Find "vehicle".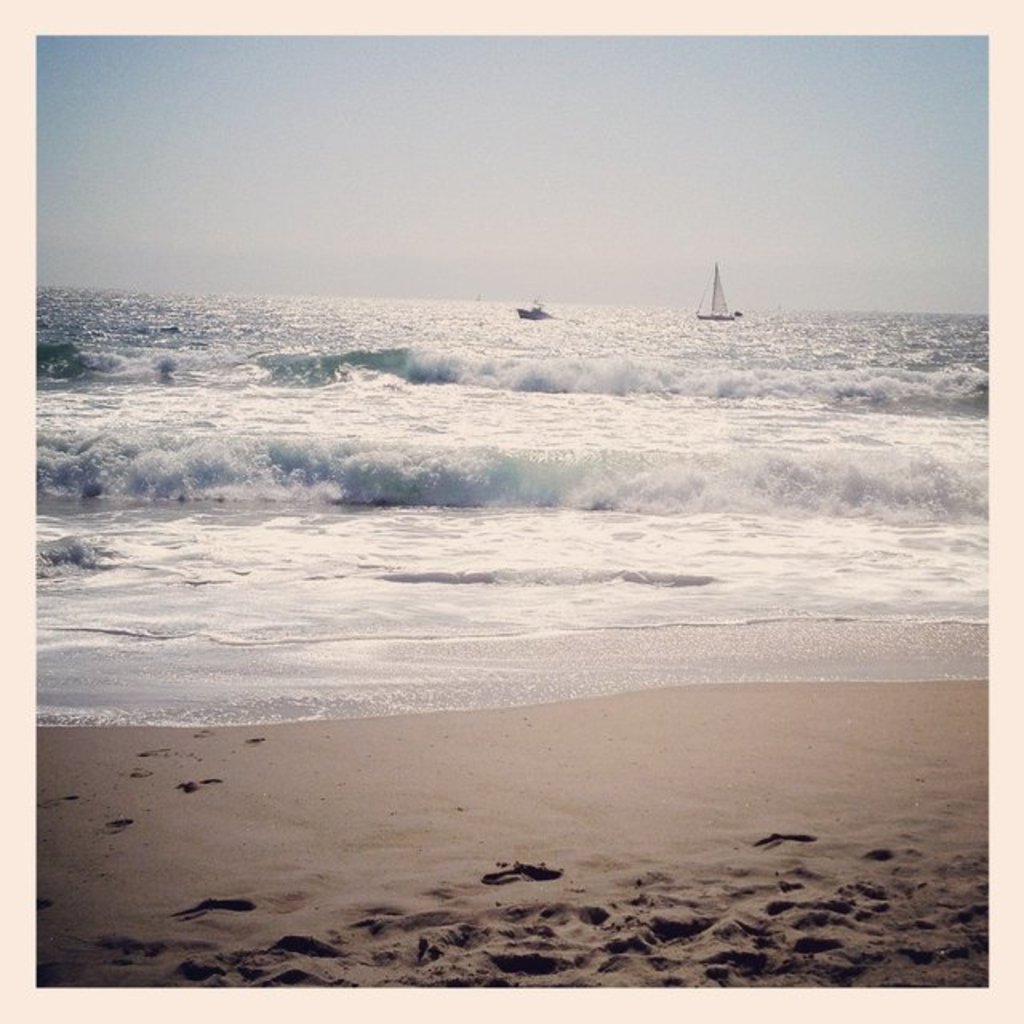
bbox=[694, 256, 736, 318].
